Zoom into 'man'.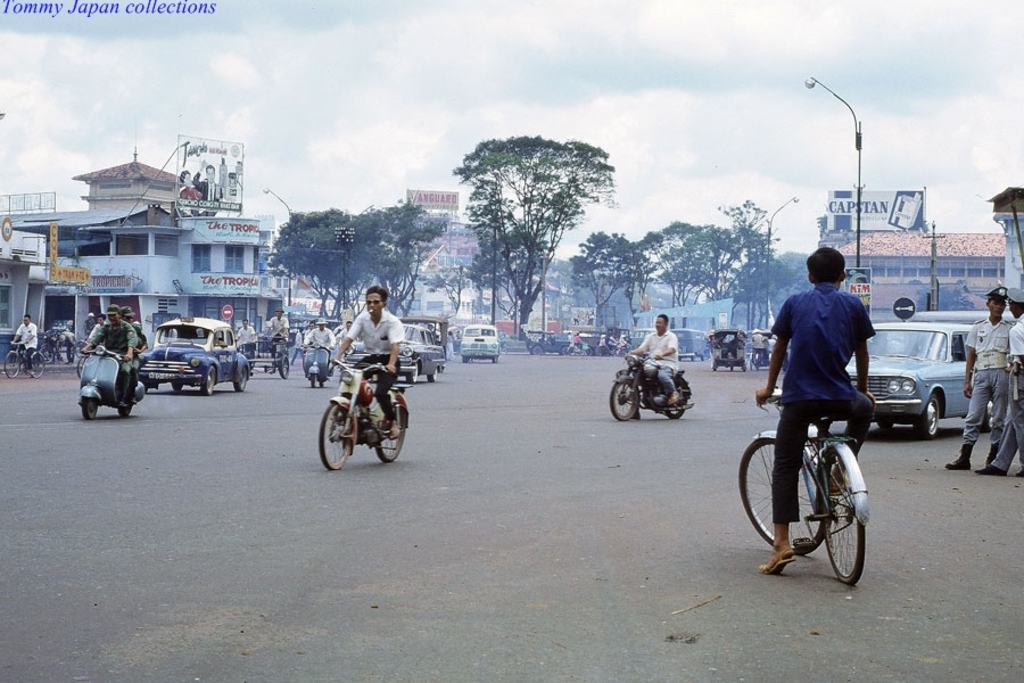
Zoom target: <region>265, 303, 292, 338</region>.
